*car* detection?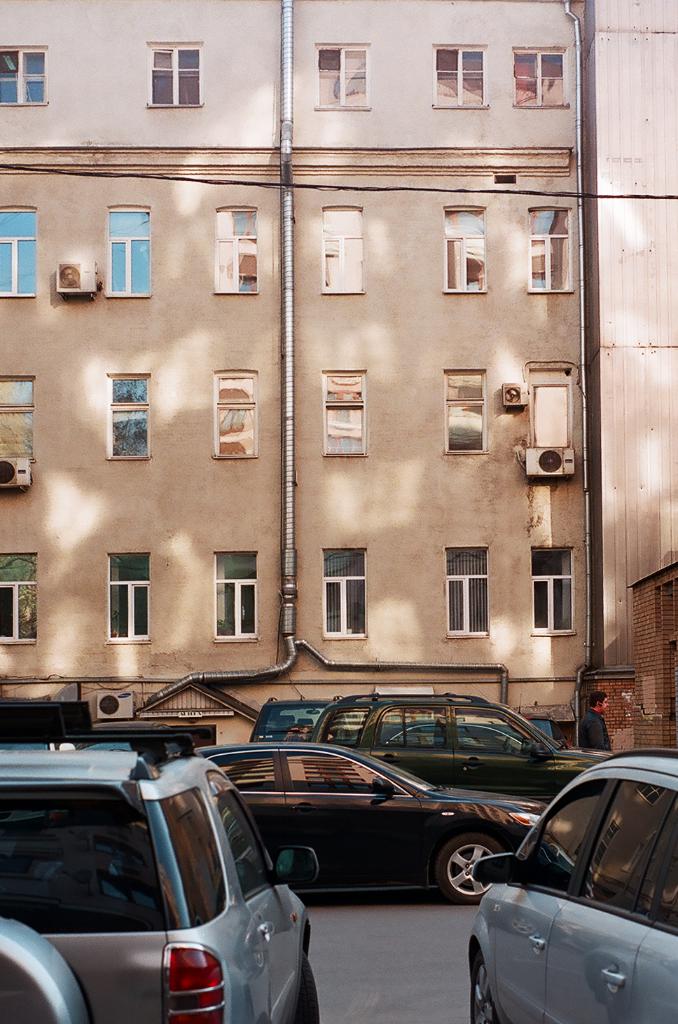
detection(231, 689, 611, 812)
